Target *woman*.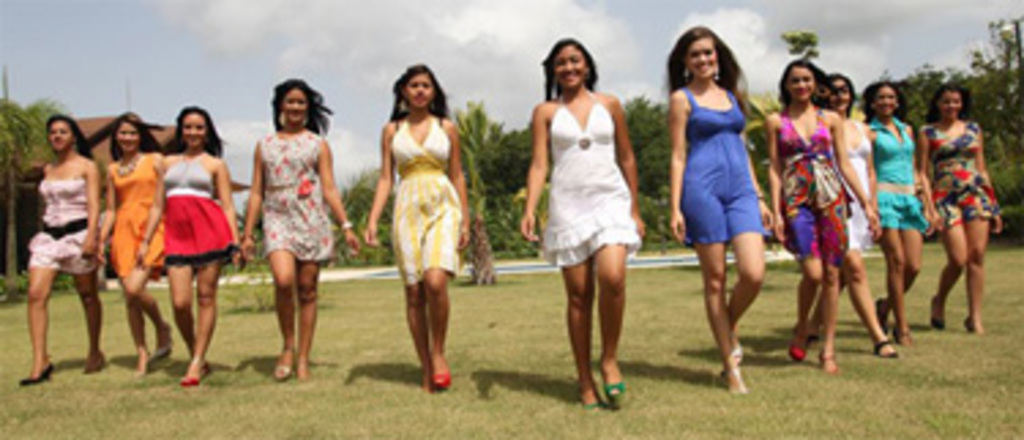
Target region: box=[811, 77, 890, 363].
